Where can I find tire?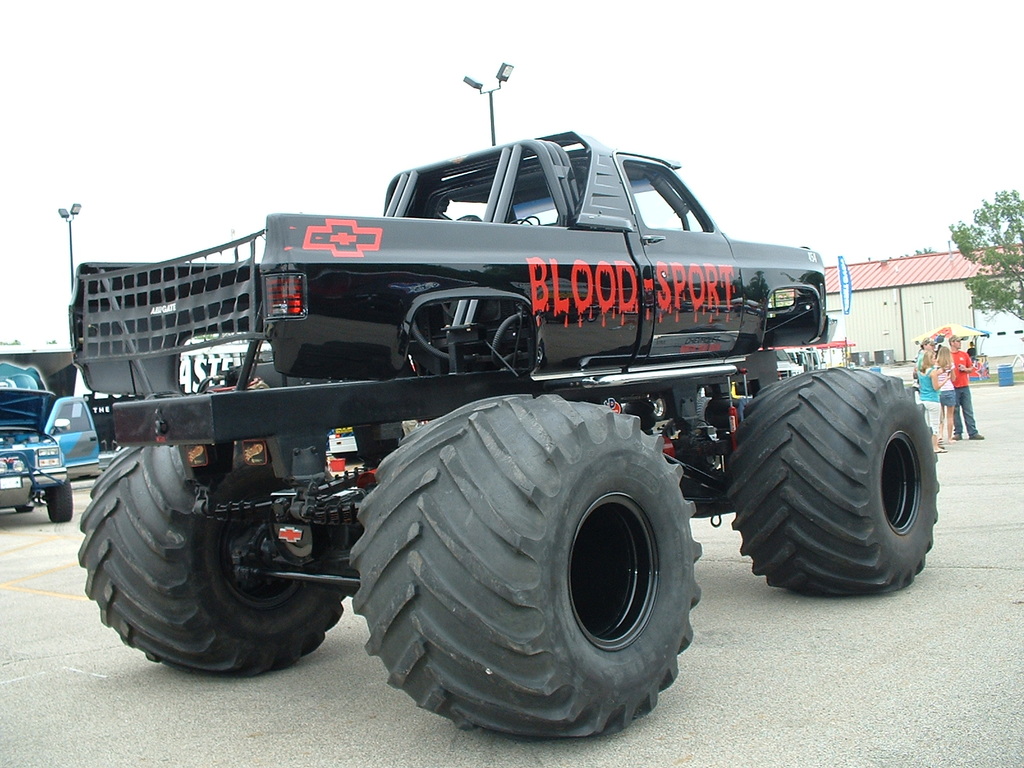
You can find it at crop(80, 443, 365, 680).
